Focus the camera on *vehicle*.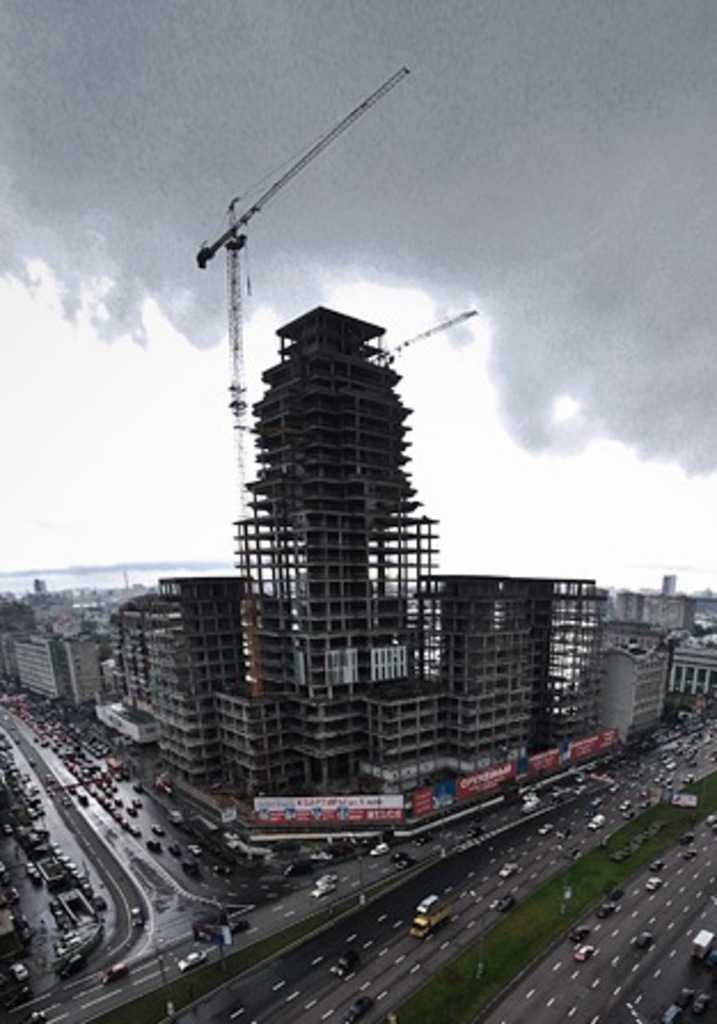
Focus region: detection(9, 962, 32, 980).
